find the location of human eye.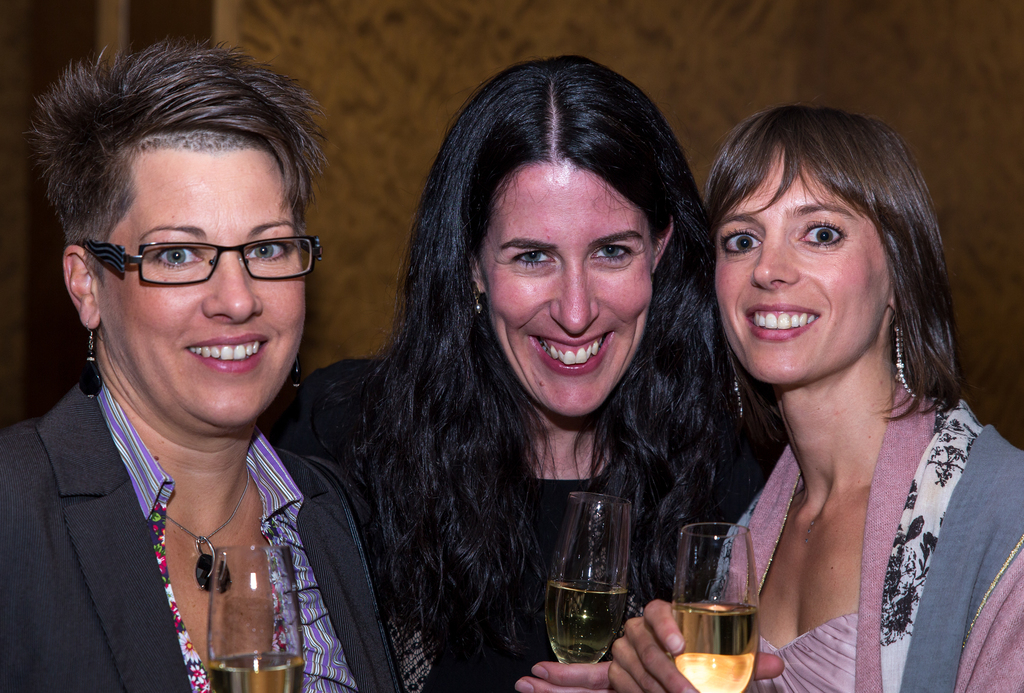
Location: (244,236,300,267).
